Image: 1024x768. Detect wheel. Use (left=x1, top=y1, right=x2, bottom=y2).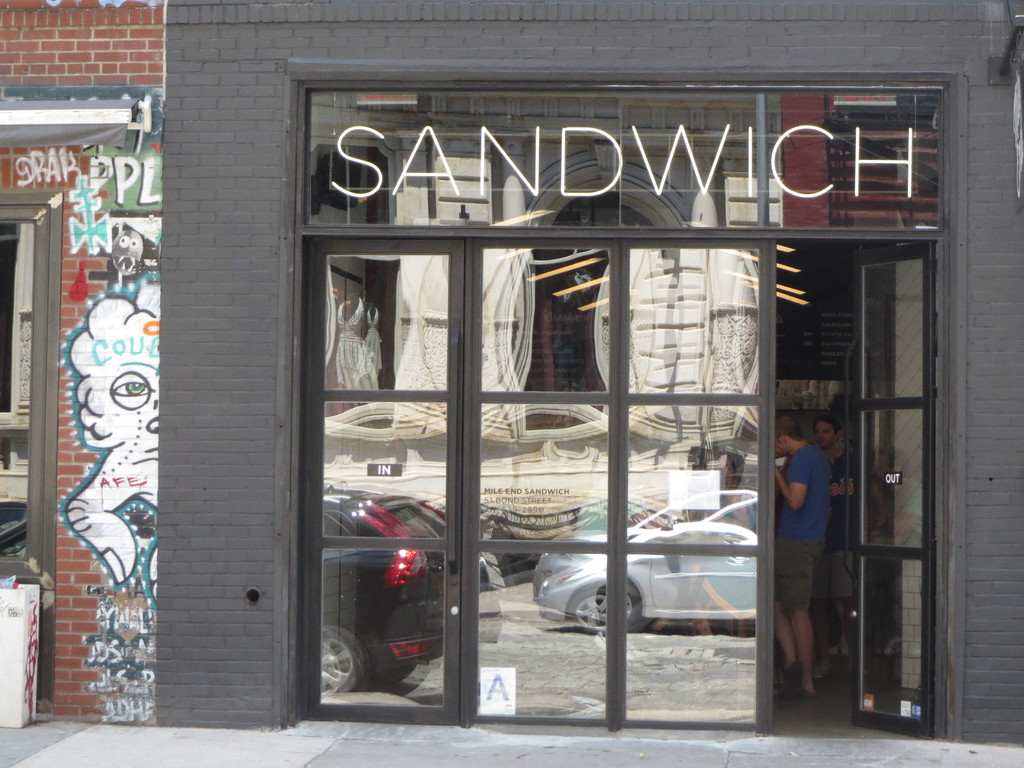
(left=575, top=586, right=644, bottom=637).
